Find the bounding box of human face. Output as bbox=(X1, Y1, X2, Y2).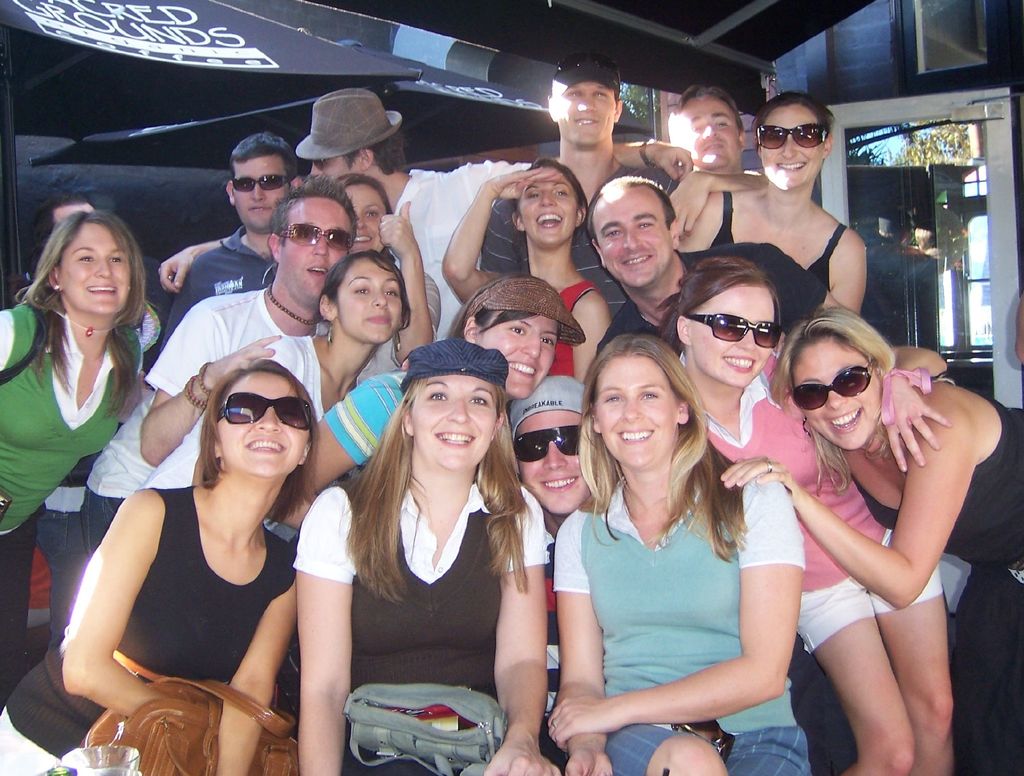
bbox=(675, 99, 744, 171).
